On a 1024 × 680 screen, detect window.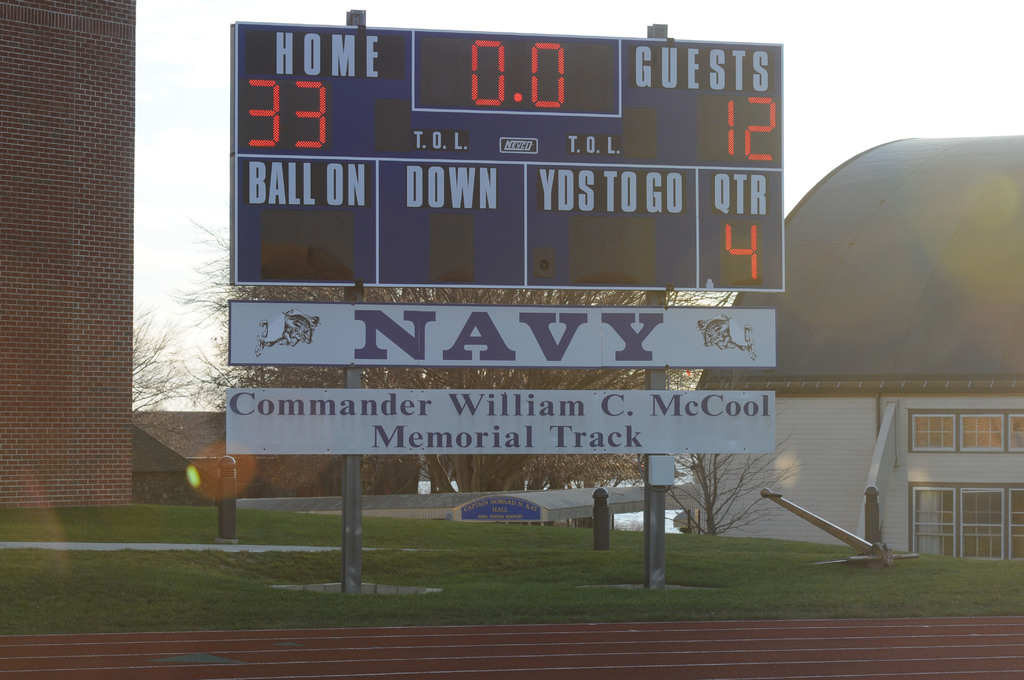
region(851, 385, 1010, 532).
